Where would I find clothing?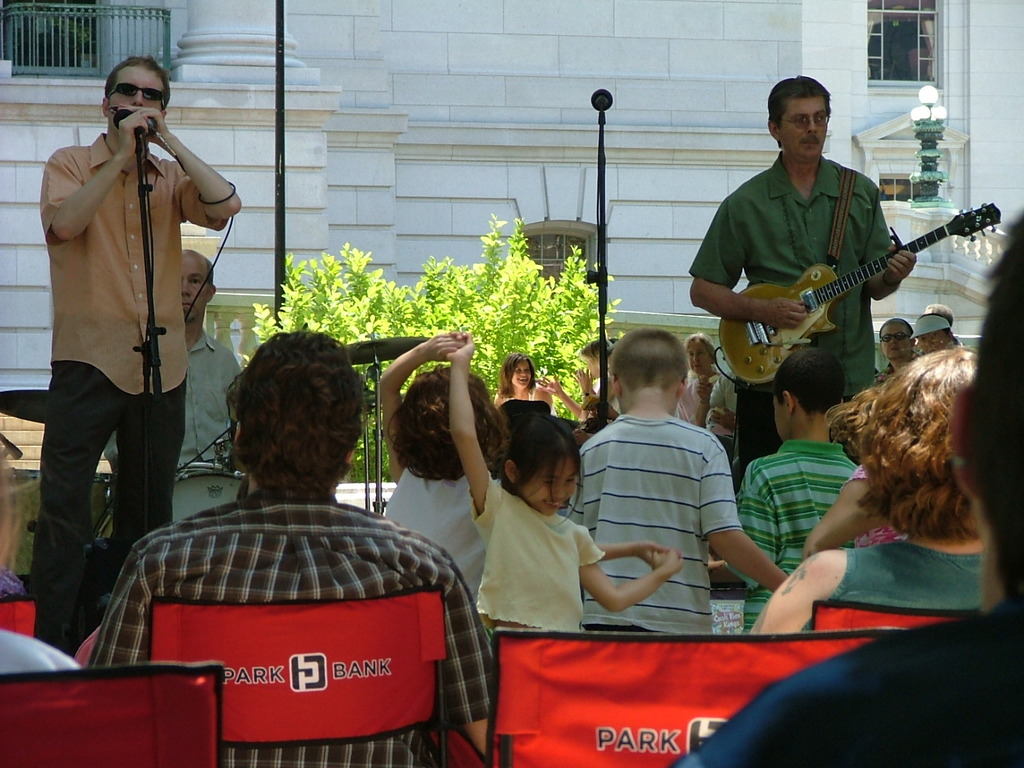
At 580/382/761/618.
